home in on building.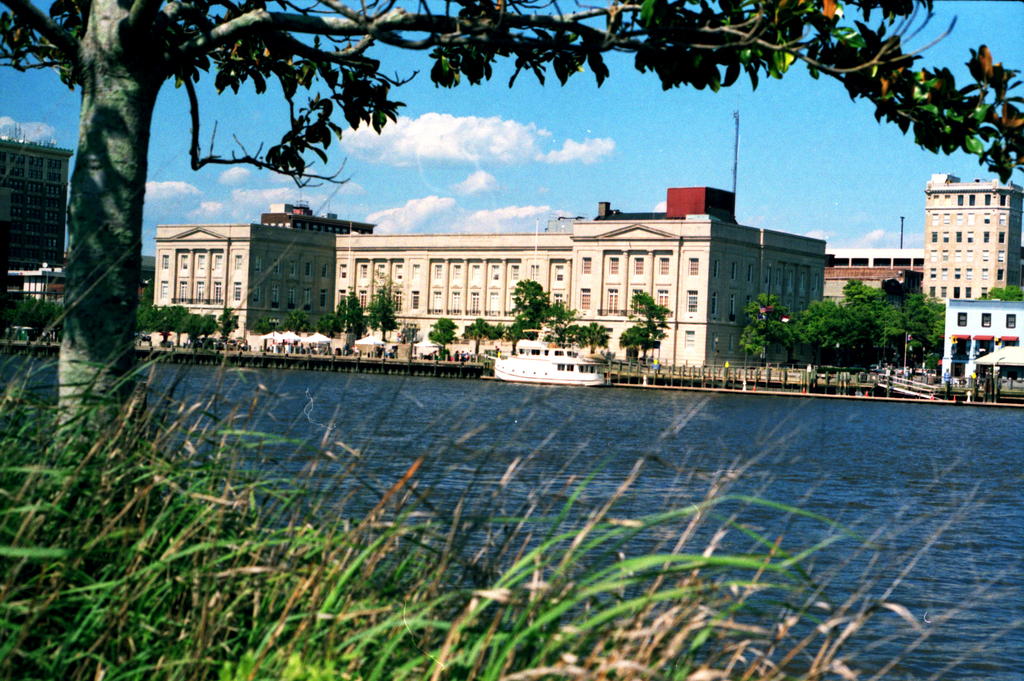
Homed in at bbox=[818, 248, 922, 304].
